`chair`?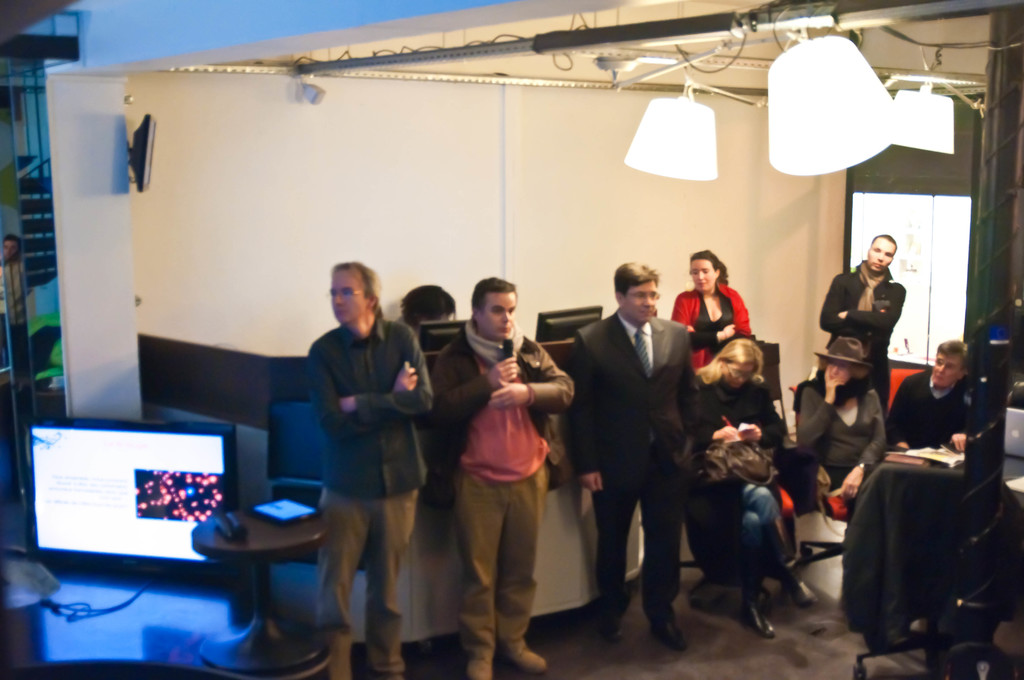
676, 387, 800, 611
